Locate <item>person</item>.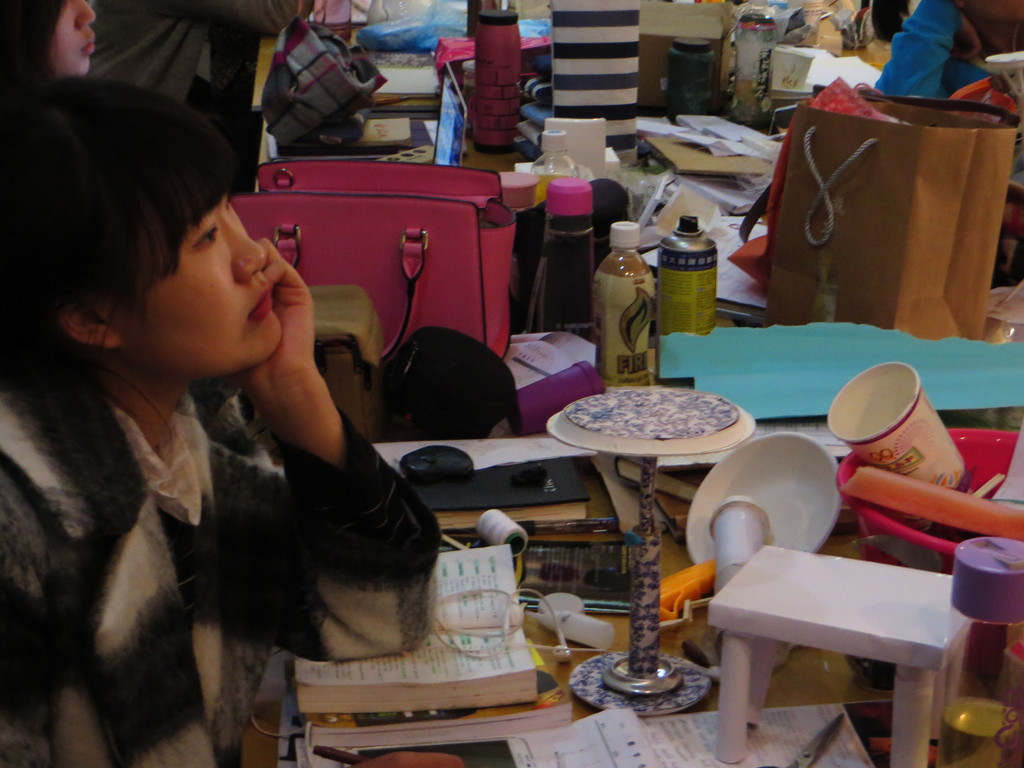
Bounding box: 118:61:581:767.
